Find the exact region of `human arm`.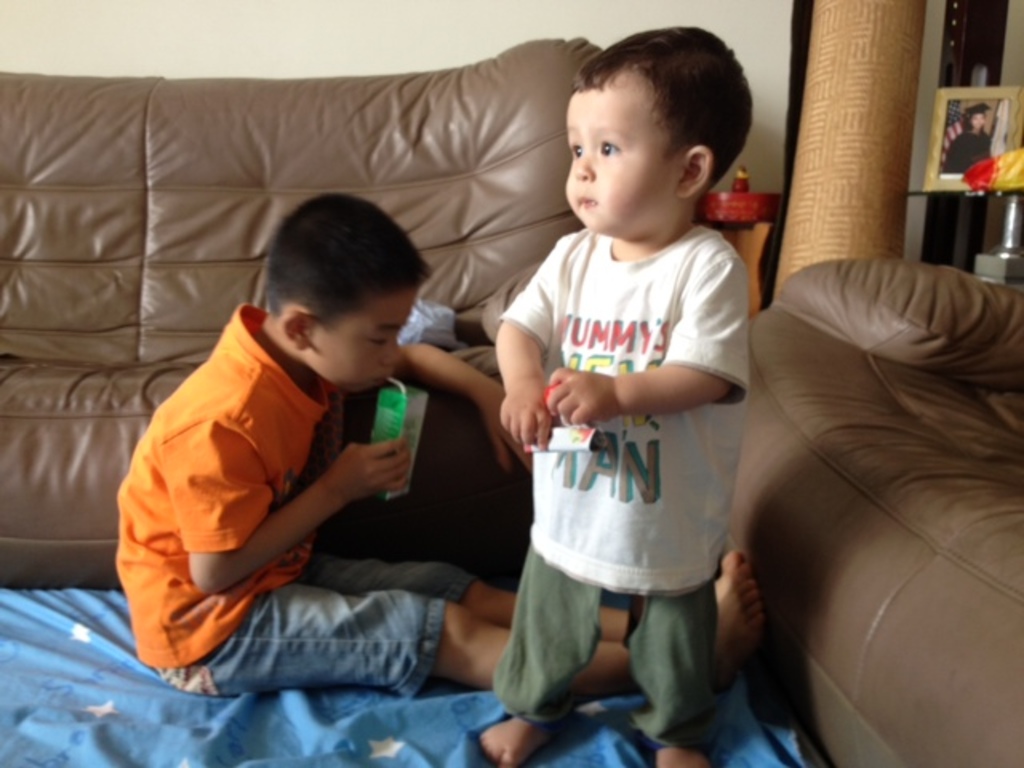
Exact region: 160/422/416/598.
